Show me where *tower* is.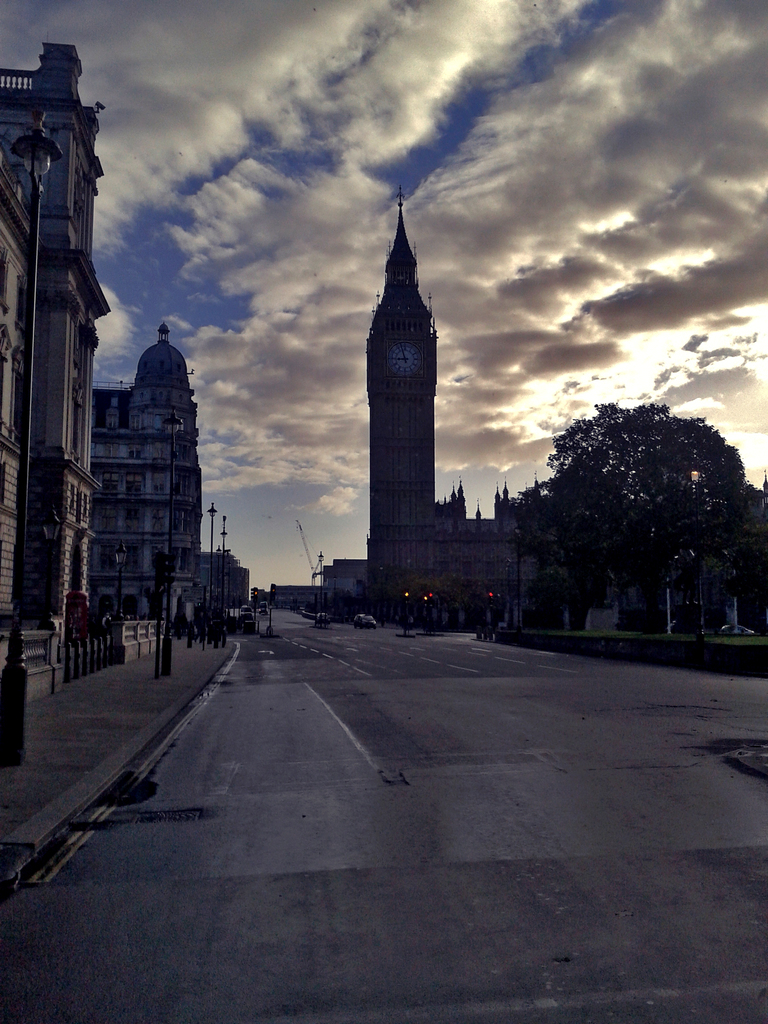
*tower* is at (x1=92, y1=321, x2=207, y2=636).
